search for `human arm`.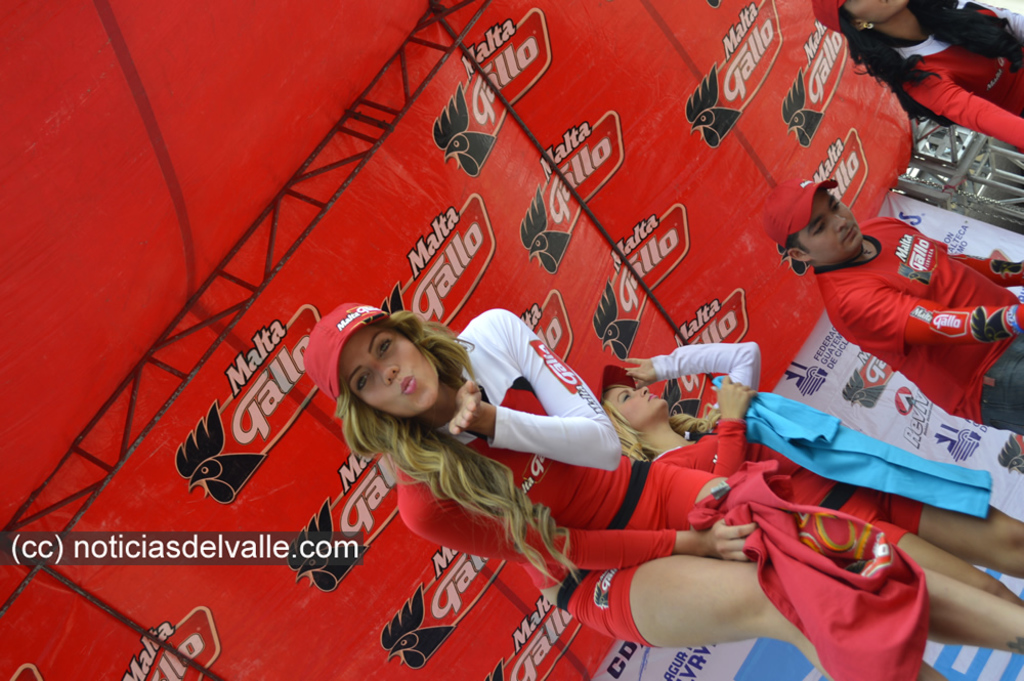
Found at (628,341,762,391).
